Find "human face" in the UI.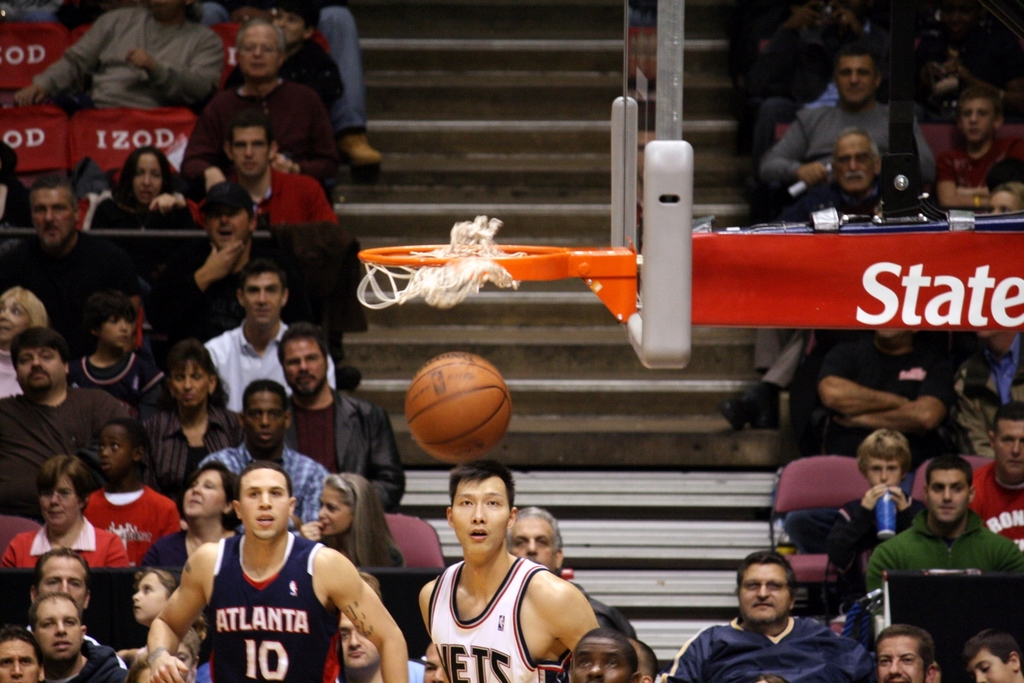
UI element at crop(512, 512, 564, 582).
